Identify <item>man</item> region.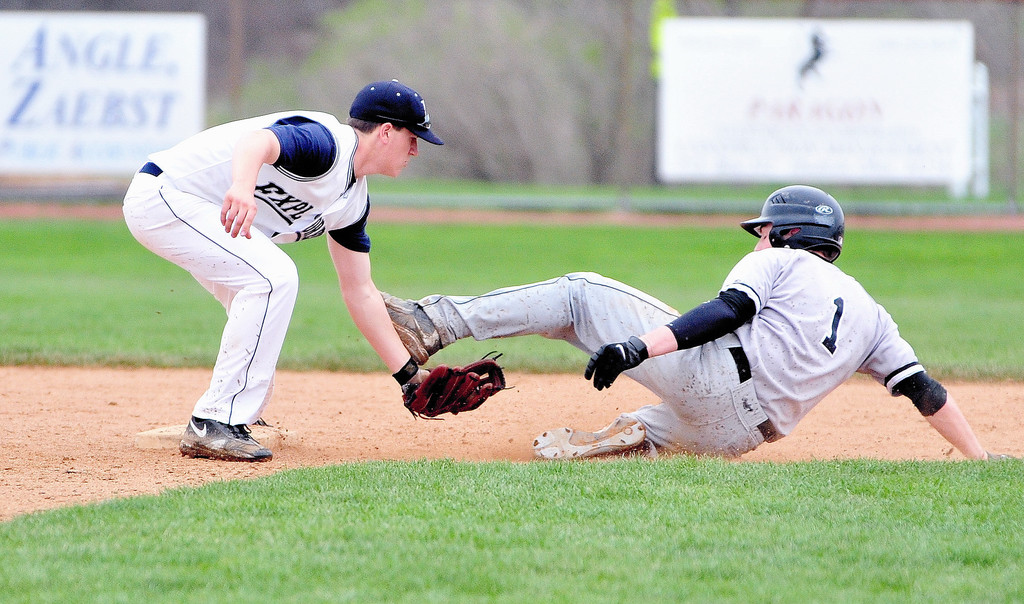
Region: 406, 180, 945, 463.
